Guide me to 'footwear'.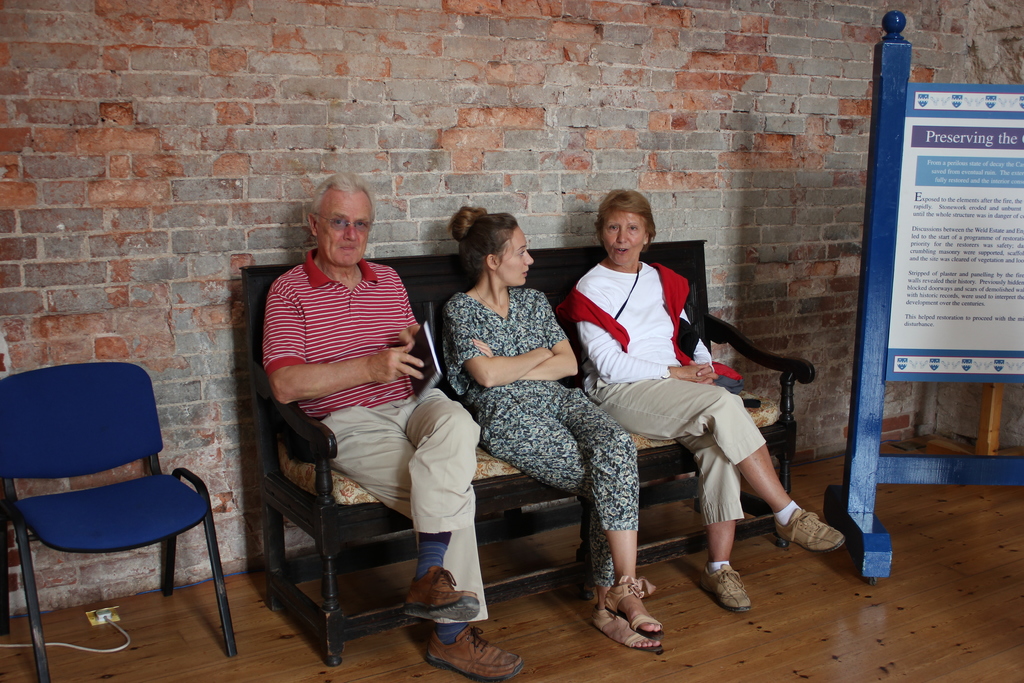
Guidance: bbox(404, 565, 481, 624).
